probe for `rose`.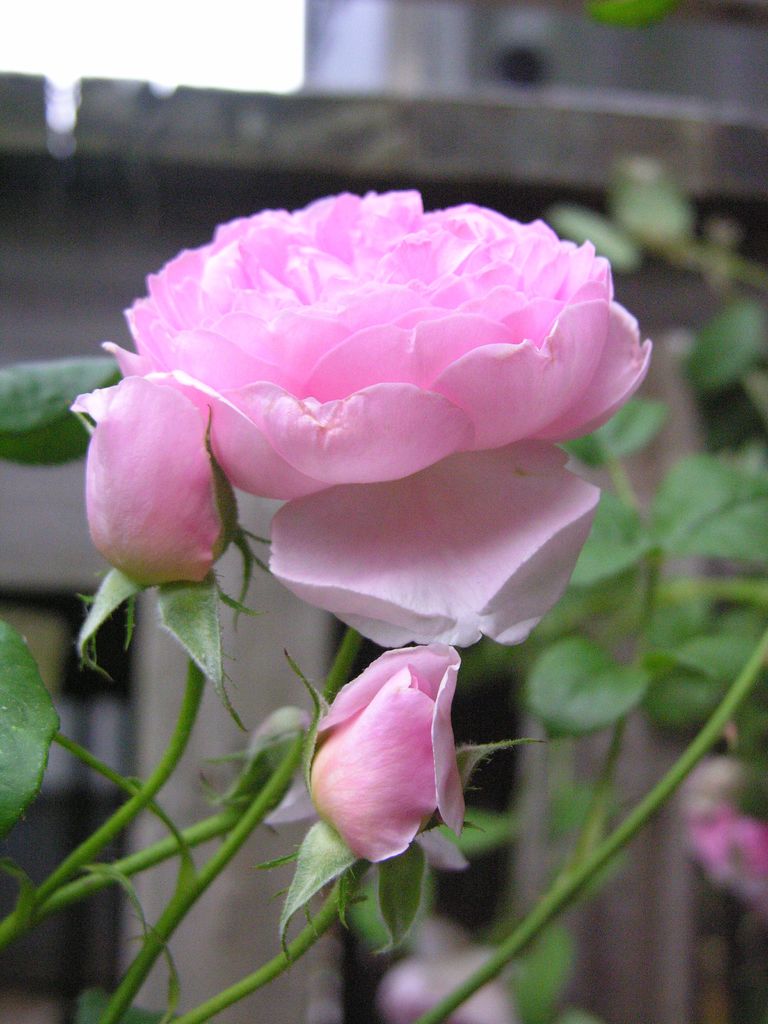
Probe result: {"left": 298, "top": 637, "right": 471, "bottom": 861}.
